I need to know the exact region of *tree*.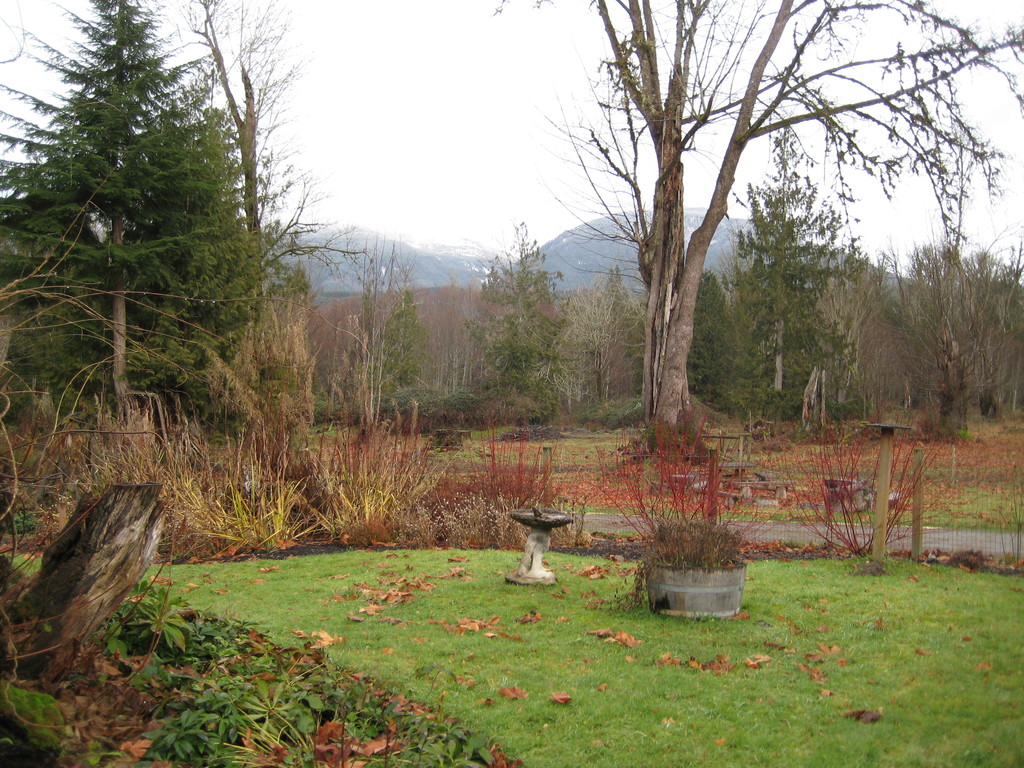
Region: rect(182, 0, 370, 292).
